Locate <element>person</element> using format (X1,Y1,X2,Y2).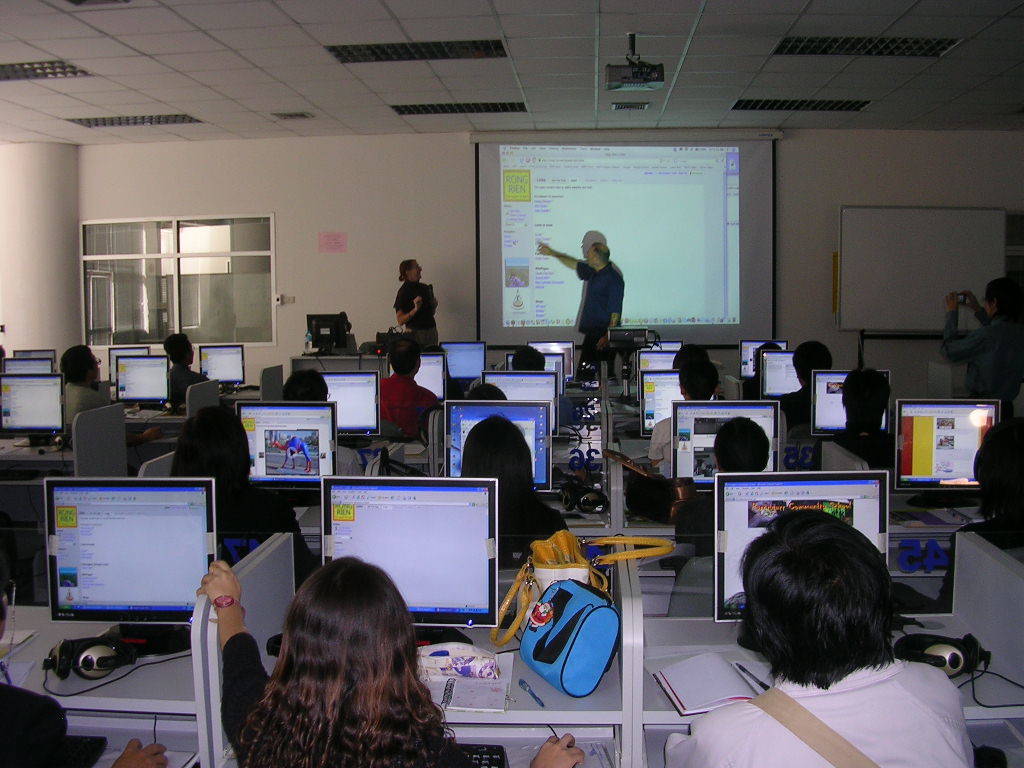
(60,346,117,430).
